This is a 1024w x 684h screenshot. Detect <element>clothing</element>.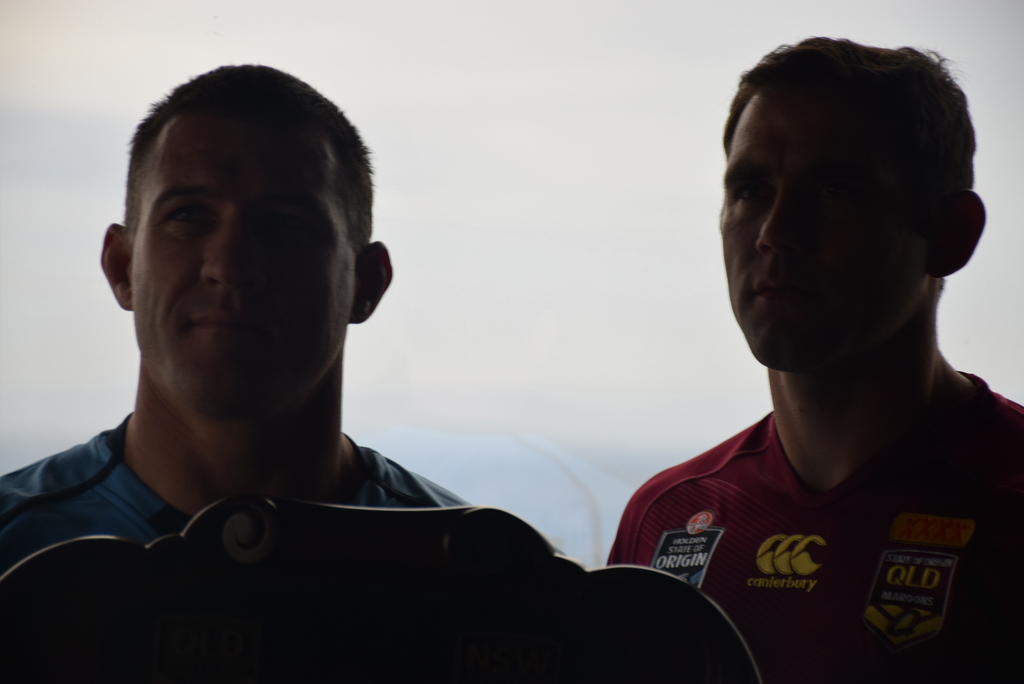
left=0, top=417, right=459, bottom=589.
